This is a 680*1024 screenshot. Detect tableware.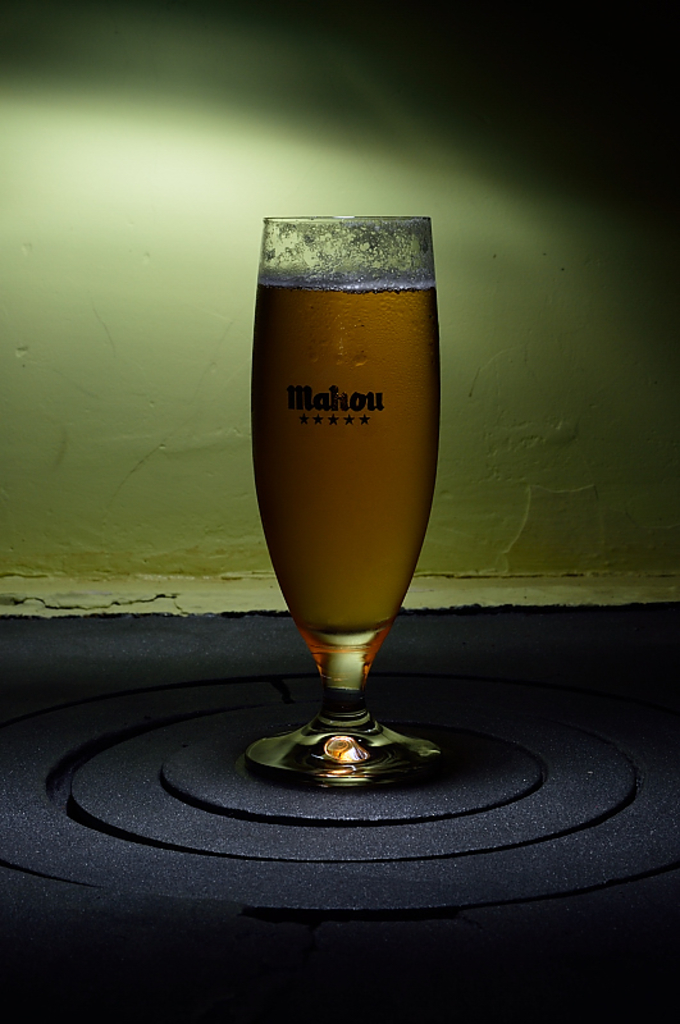
bbox(239, 187, 453, 824).
